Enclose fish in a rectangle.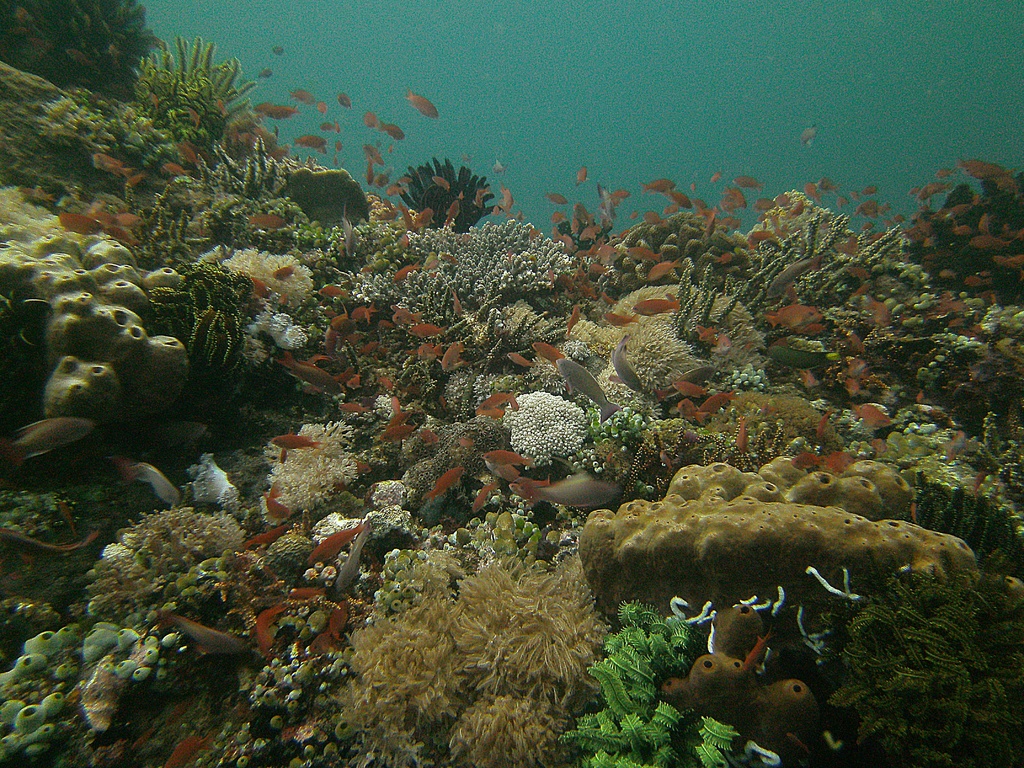
l=571, t=164, r=587, b=186.
